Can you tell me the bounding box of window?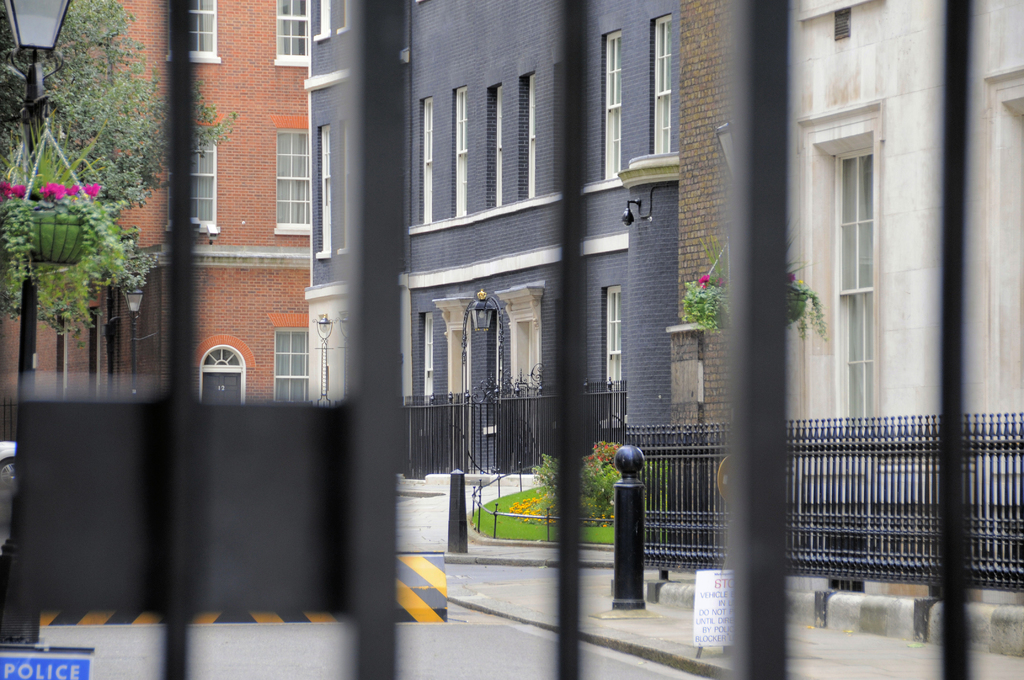
(x1=830, y1=144, x2=871, y2=439).
